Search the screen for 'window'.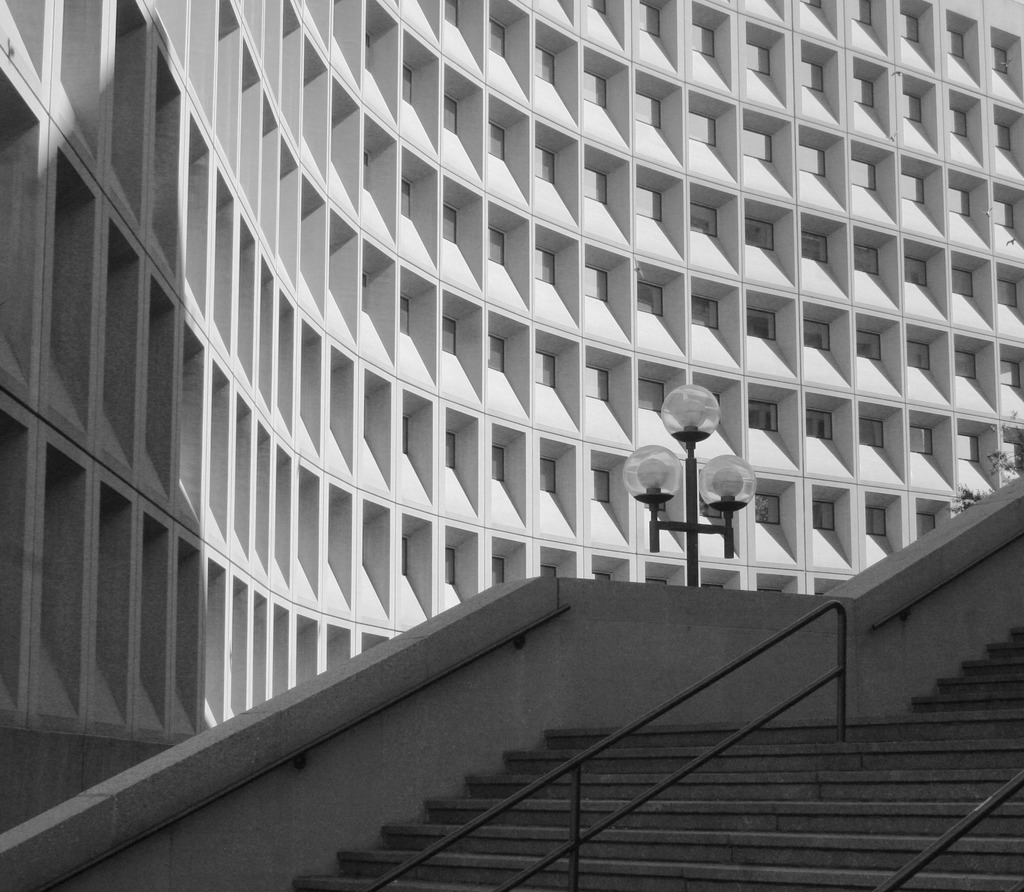
Found at 641, 279, 662, 314.
